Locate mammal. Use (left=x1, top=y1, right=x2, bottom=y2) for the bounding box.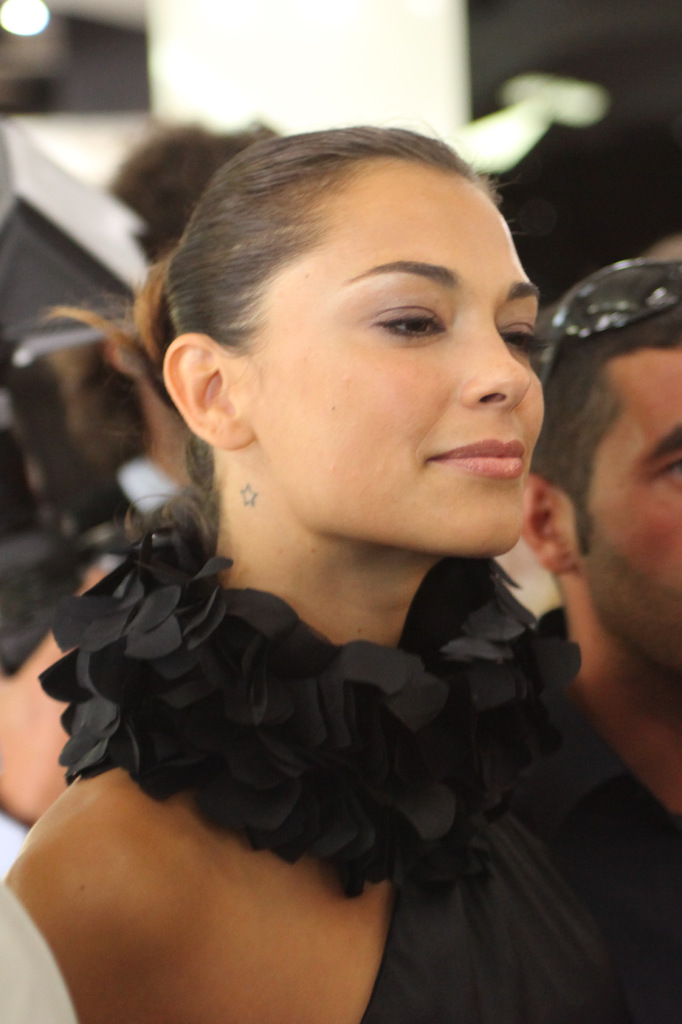
(left=532, top=259, right=681, bottom=925).
